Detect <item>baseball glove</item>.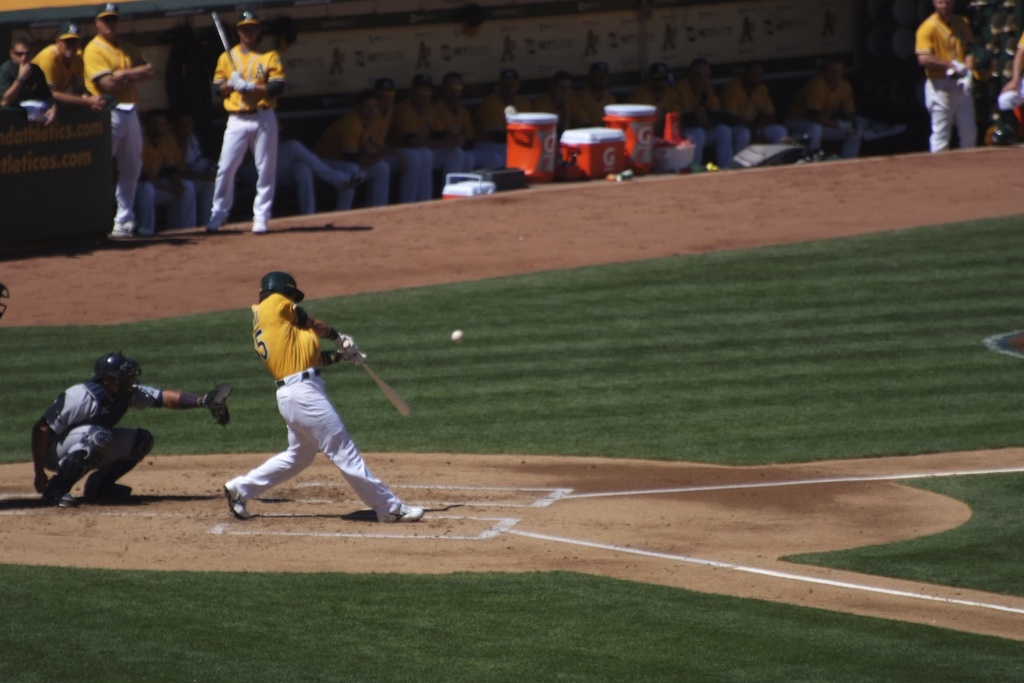
Detected at [333,327,352,354].
